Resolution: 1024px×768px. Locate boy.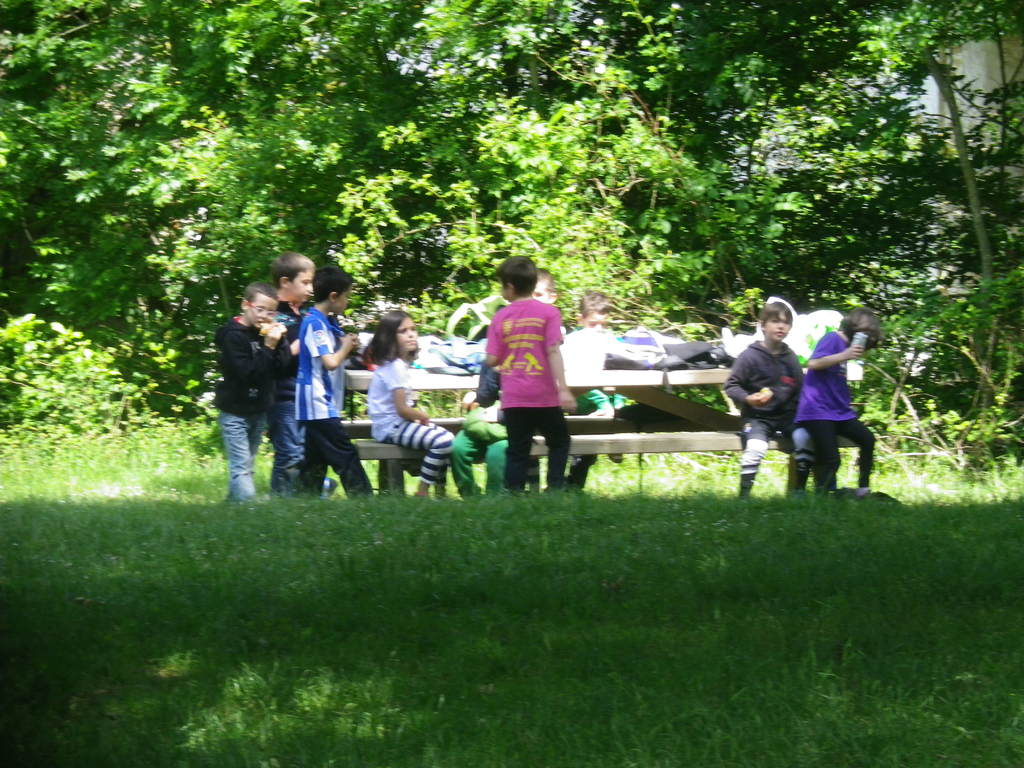
<bbox>794, 305, 884, 502</bbox>.
